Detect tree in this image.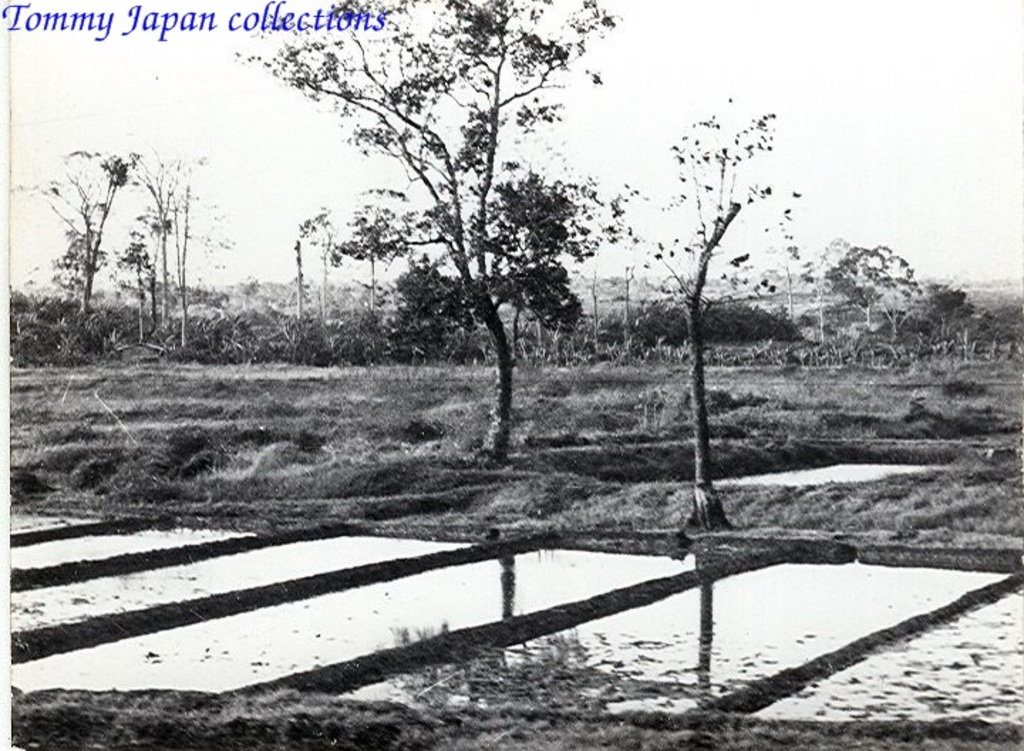
Detection: bbox=[909, 283, 974, 348].
